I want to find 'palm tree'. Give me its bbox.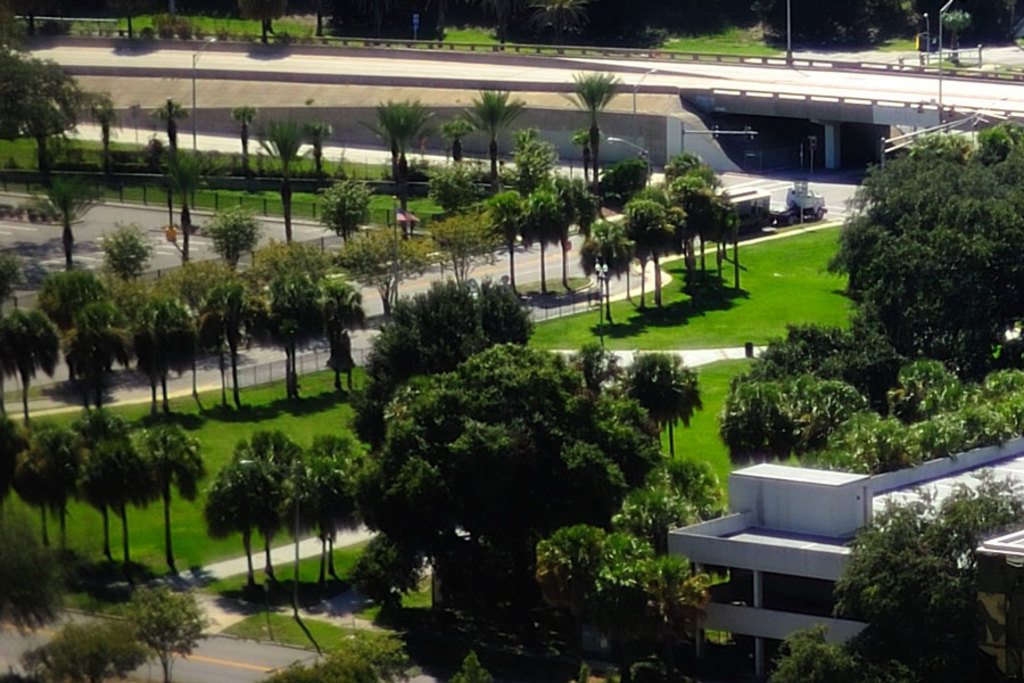
box(479, 183, 525, 290).
